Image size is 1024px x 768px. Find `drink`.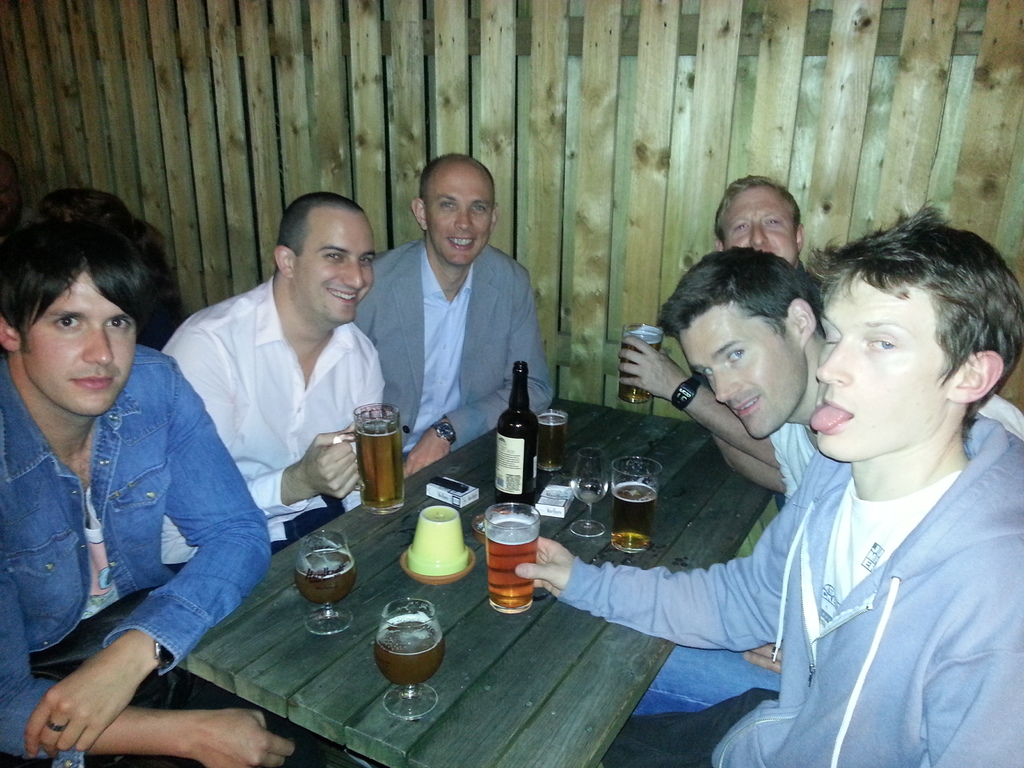
box=[355, 420, 403, 518].
